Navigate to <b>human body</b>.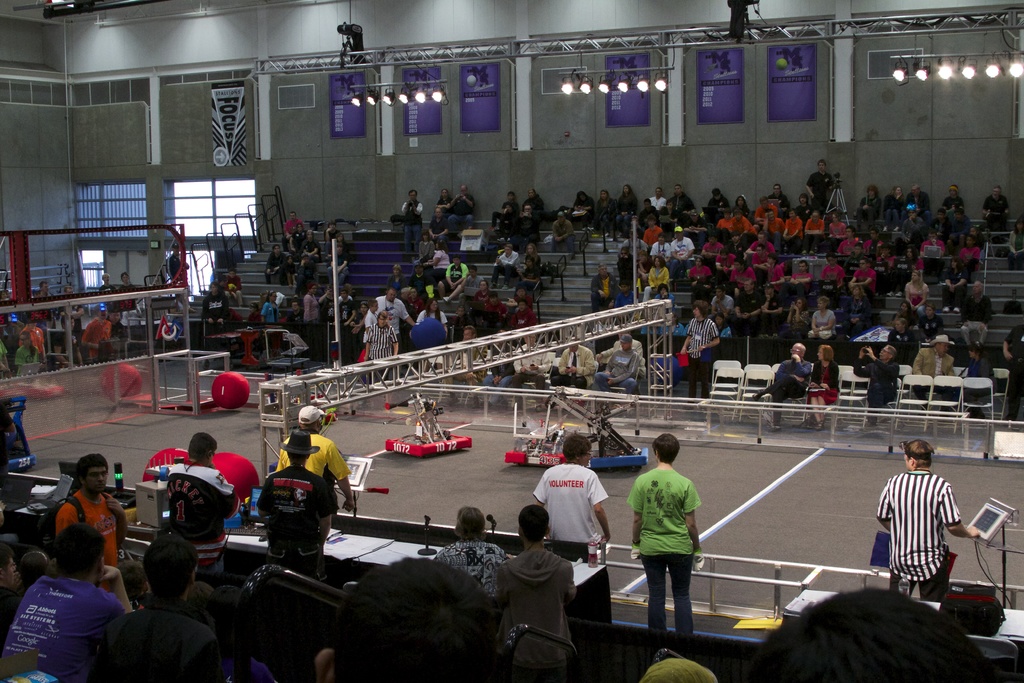
Navigation target: box(607, 339, 639, 394).
